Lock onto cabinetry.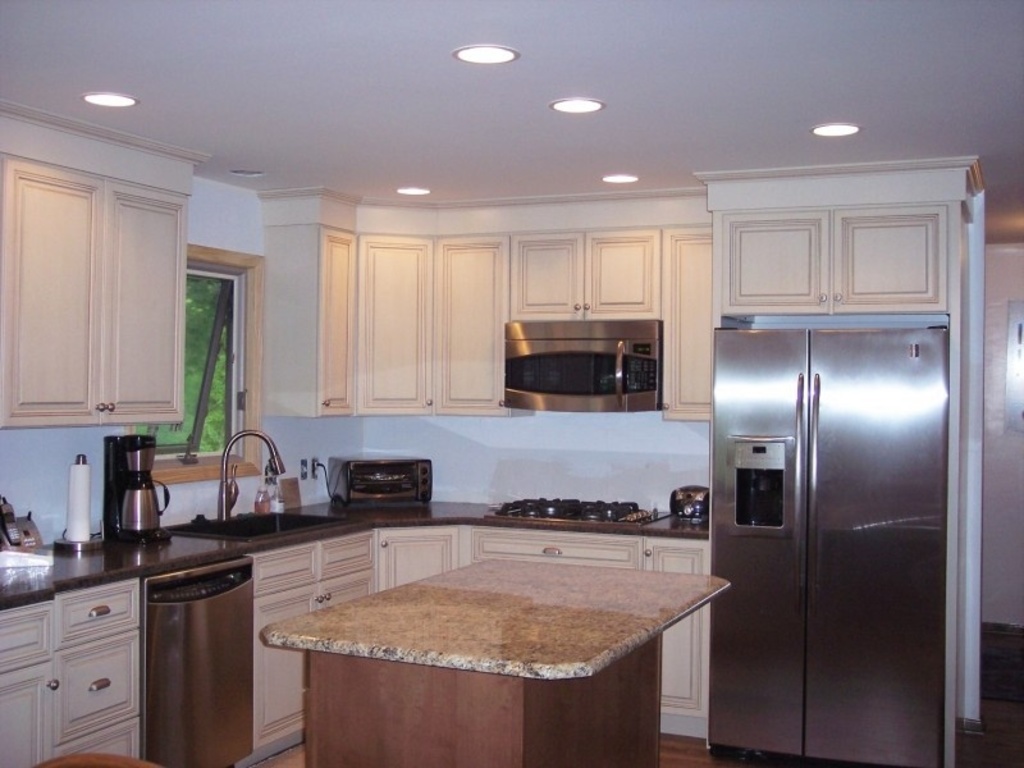
Locked: <box>298,530,369,621</box>.
